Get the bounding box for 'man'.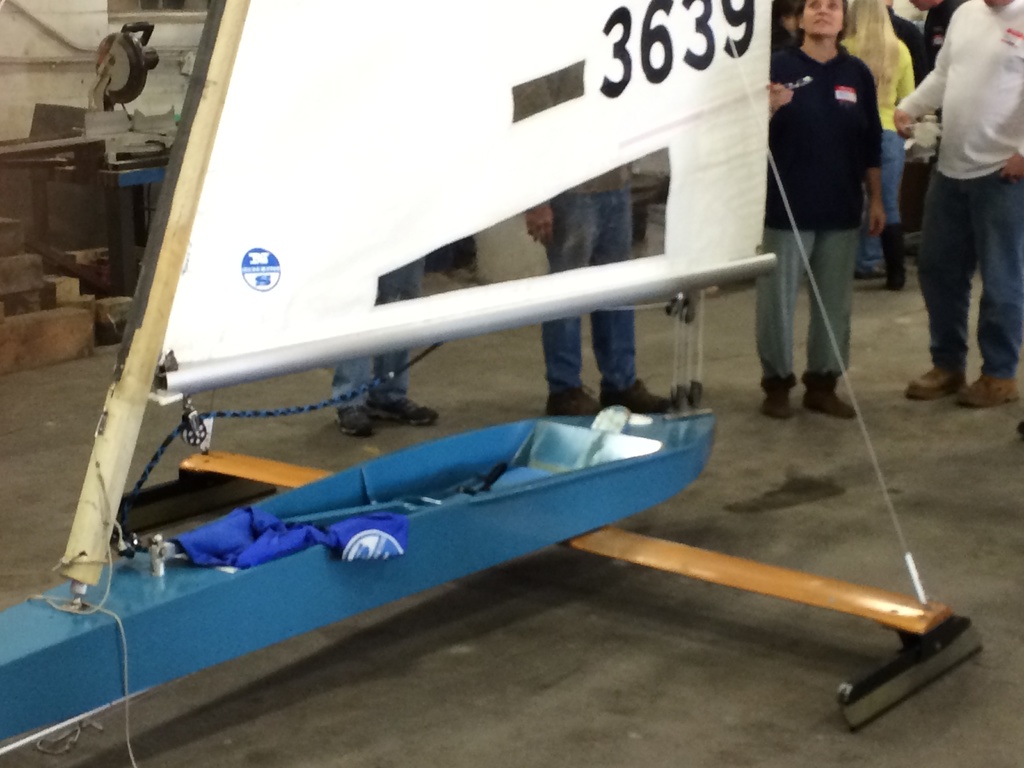
locate(324, 254, 440, 437).
